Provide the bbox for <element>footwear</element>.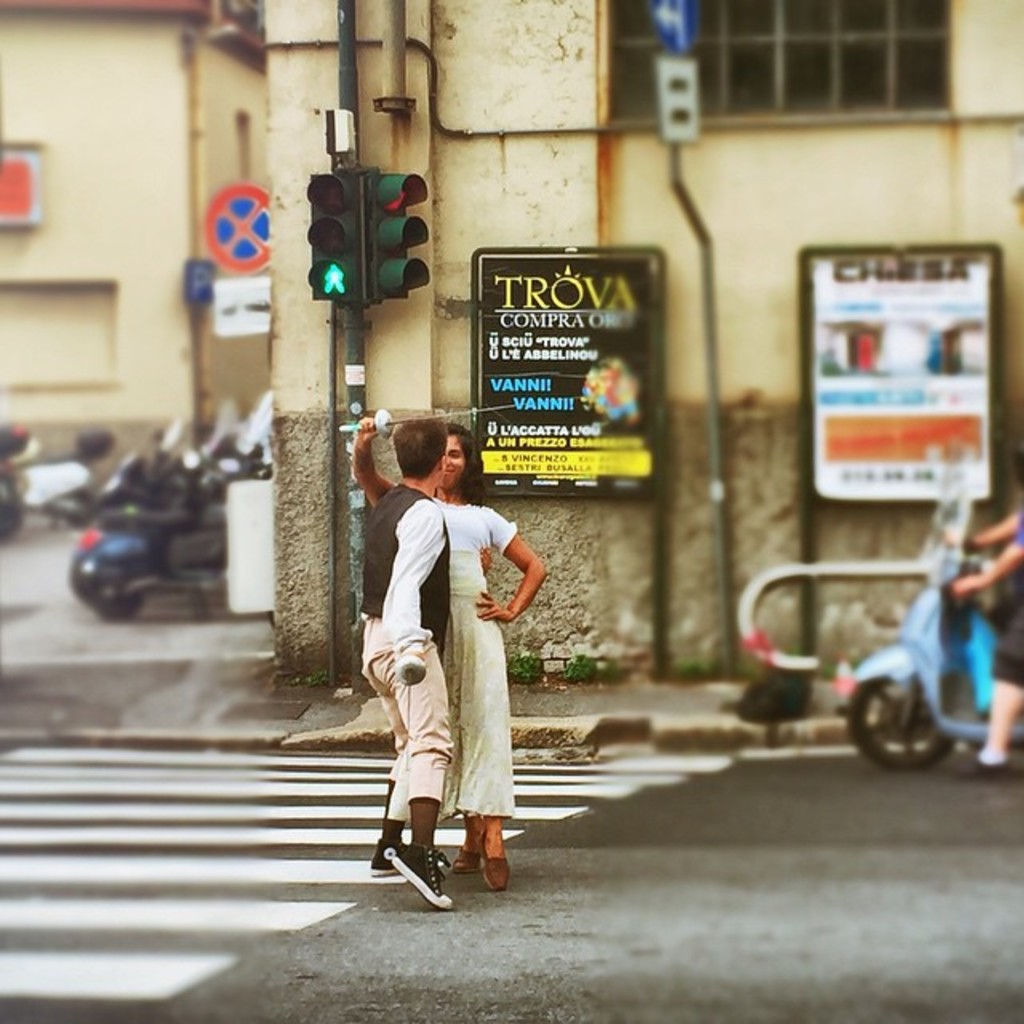
x1=390, y1=846, x2=453, y2=907.
